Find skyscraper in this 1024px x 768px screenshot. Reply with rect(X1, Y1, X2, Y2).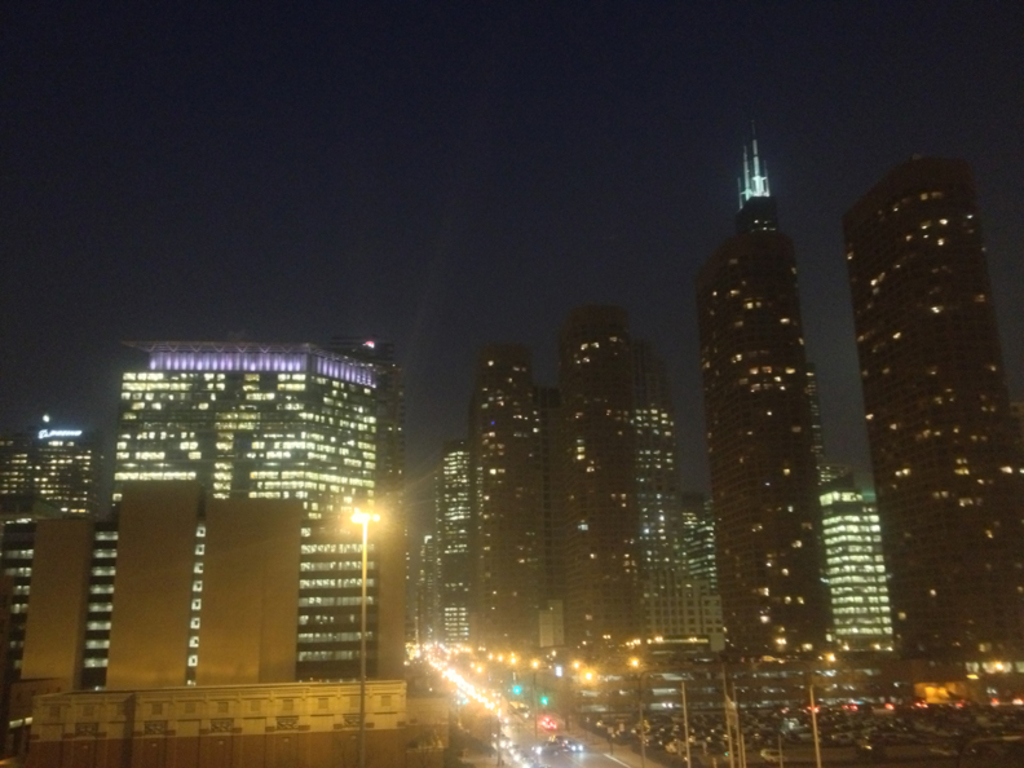
rect(684, 490, 716, 596).
